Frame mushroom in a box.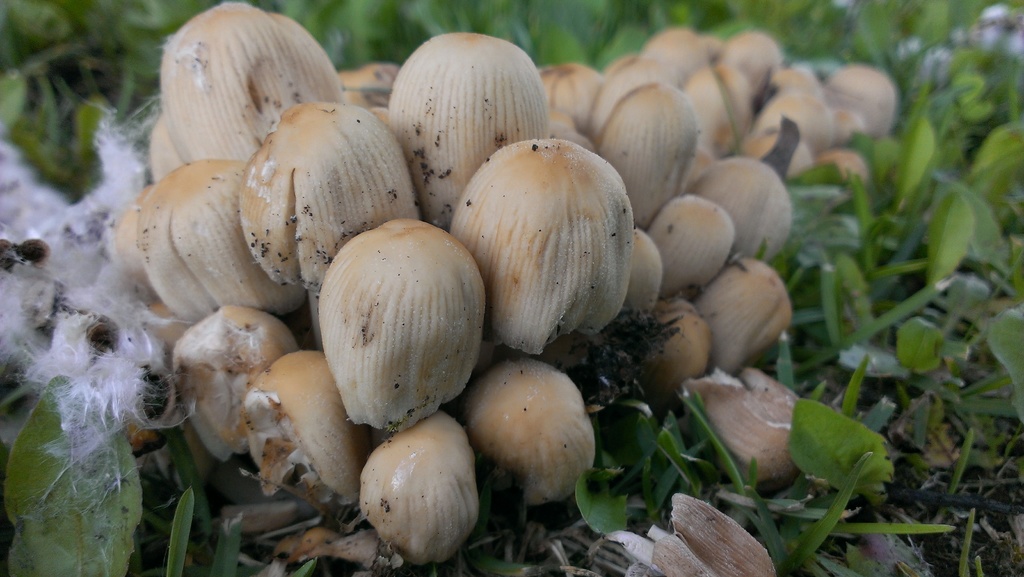
(467,364,588,506).
